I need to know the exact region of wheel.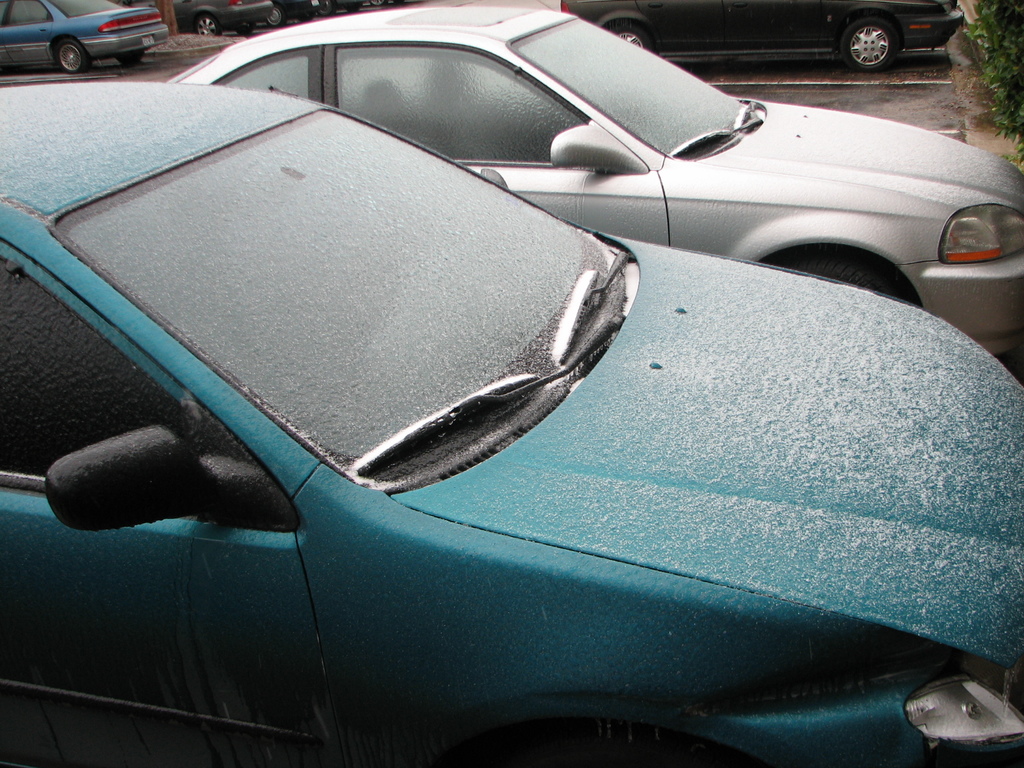
Region: bbox=(607, 20, 654, 54).
